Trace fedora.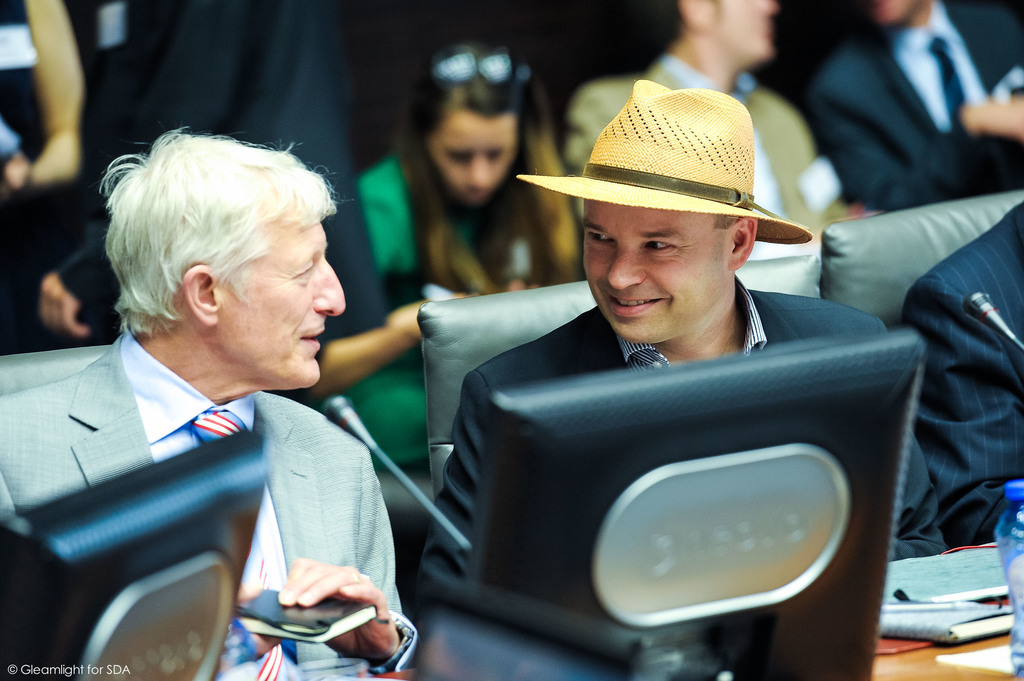
Traced to left=515, top=77, right=815, bottom=249.
